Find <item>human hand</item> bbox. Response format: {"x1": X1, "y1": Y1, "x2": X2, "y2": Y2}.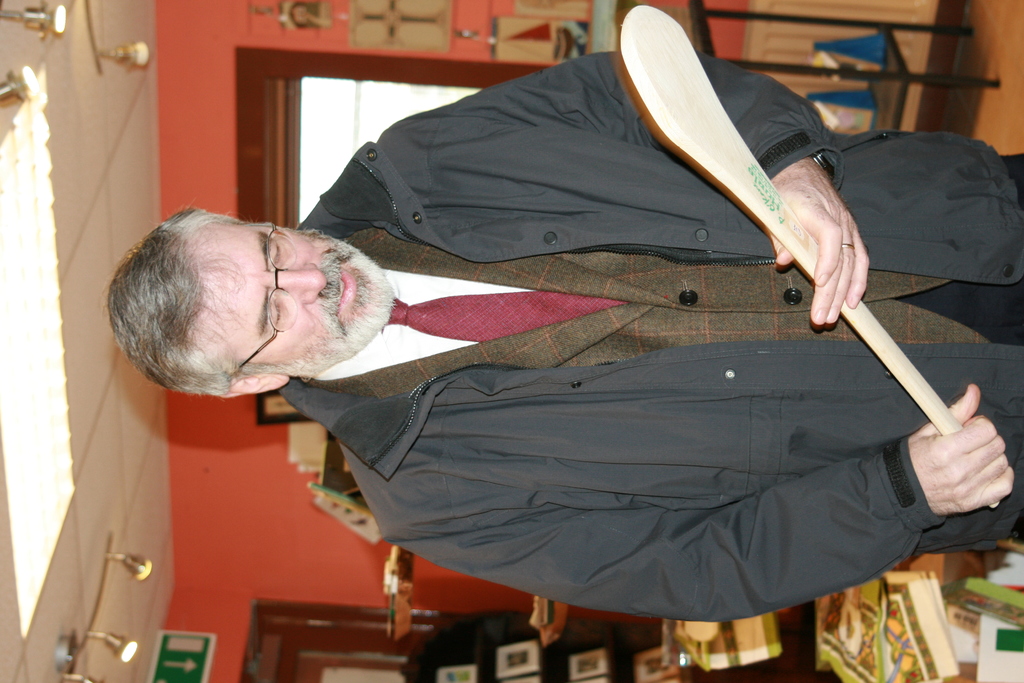
{"x1": 763, "y1": 165, "x2": 872, "y2": 331}.
